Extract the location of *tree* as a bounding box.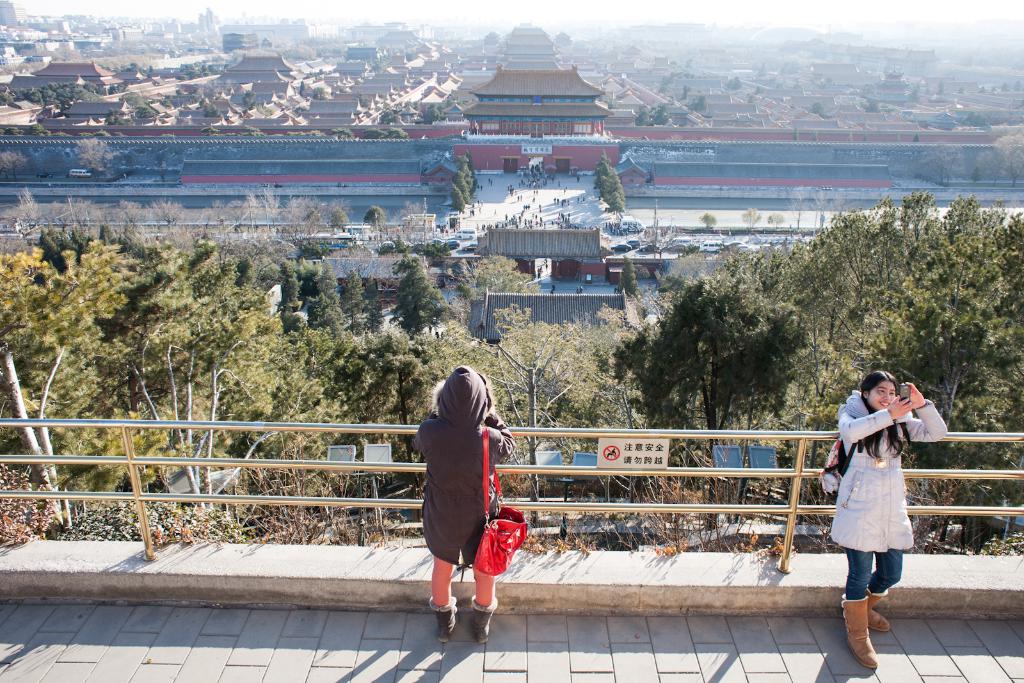
Rect(311, 83, 329, 100).
